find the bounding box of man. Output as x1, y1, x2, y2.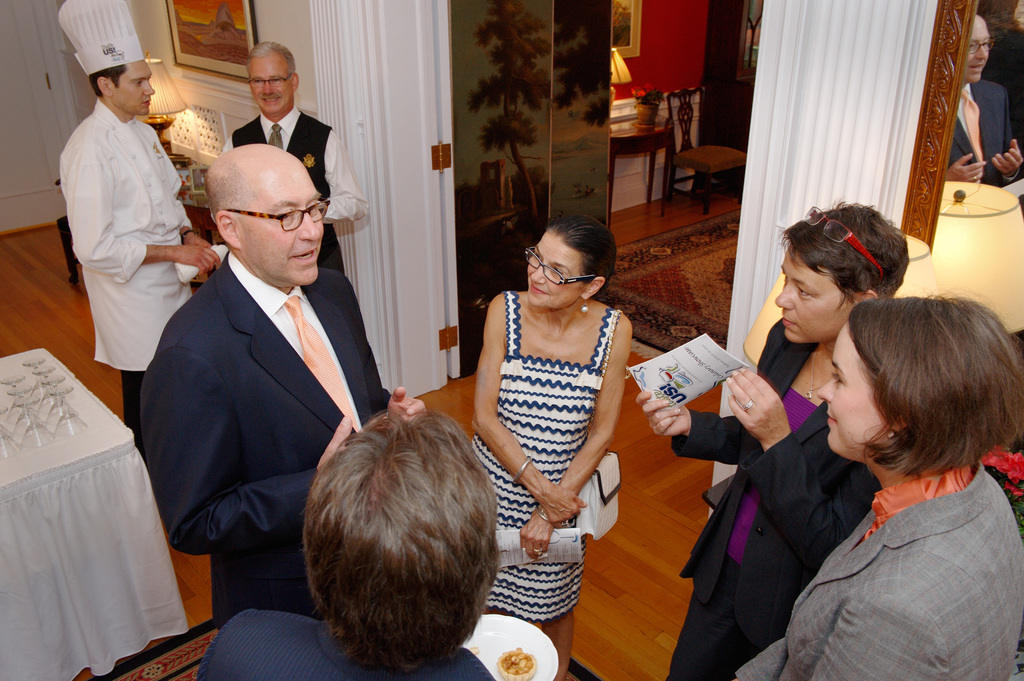
79, 0, 226, 372.
